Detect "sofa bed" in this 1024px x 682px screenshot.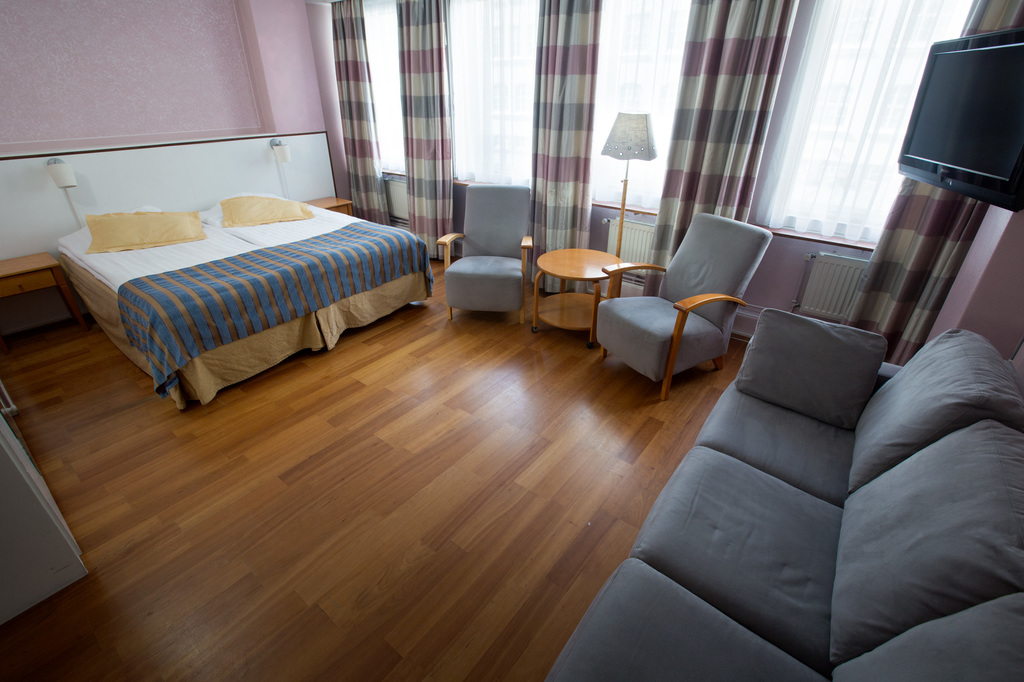
Detection: left=546, top=306, right=1023, bottom=681.
